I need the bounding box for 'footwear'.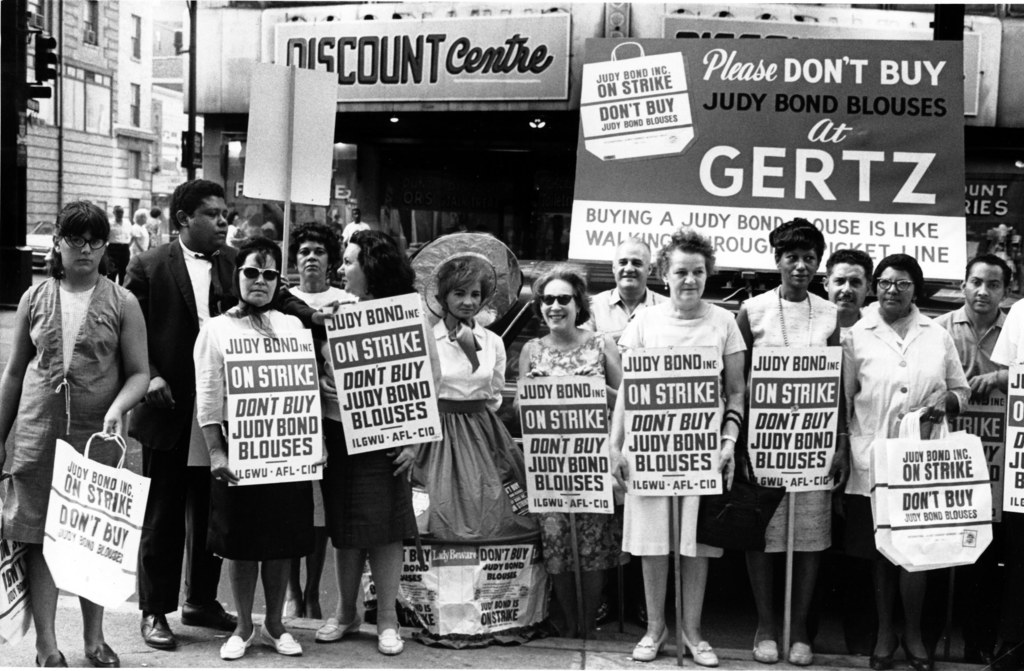
Here it is: 182,598,237,631.
